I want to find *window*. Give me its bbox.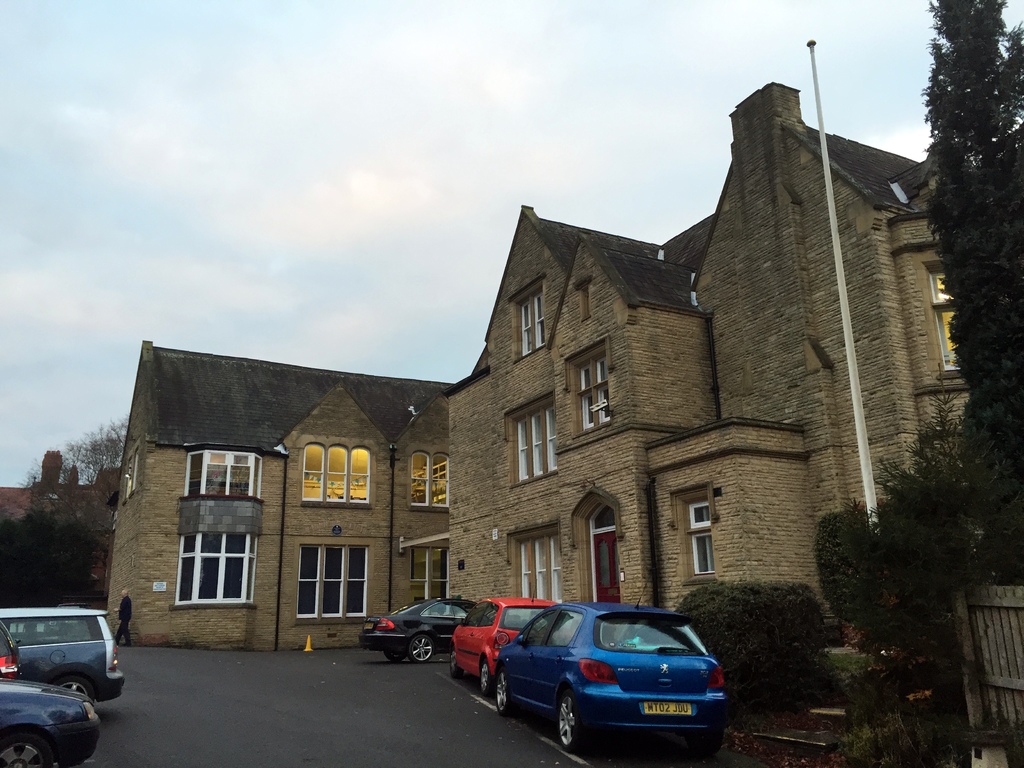
pyautogui.locateOnScreen(408, 452, 451, 513).
